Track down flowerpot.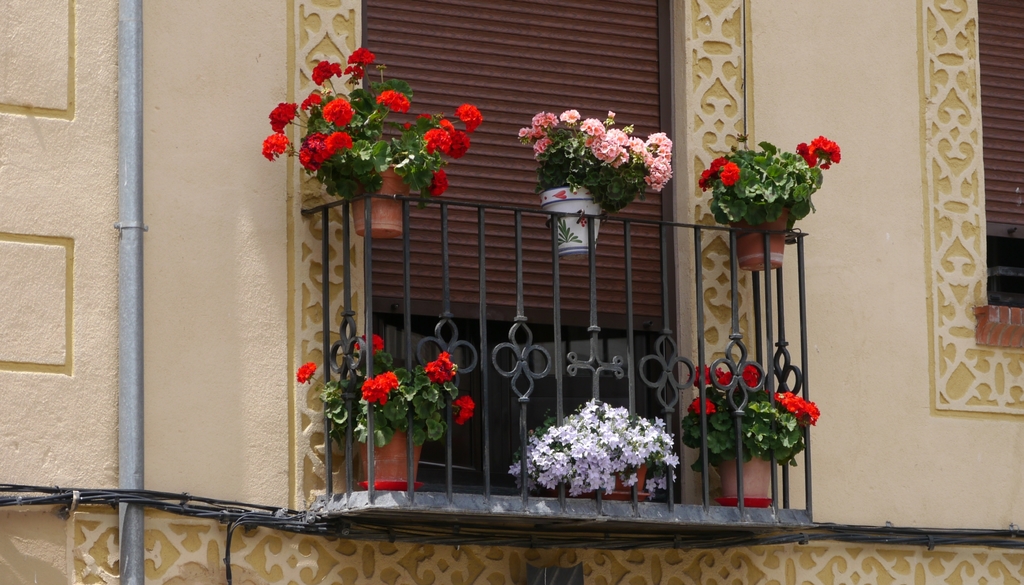
Tracked to (x1=347, y1=168, x2=413, y2=245).
